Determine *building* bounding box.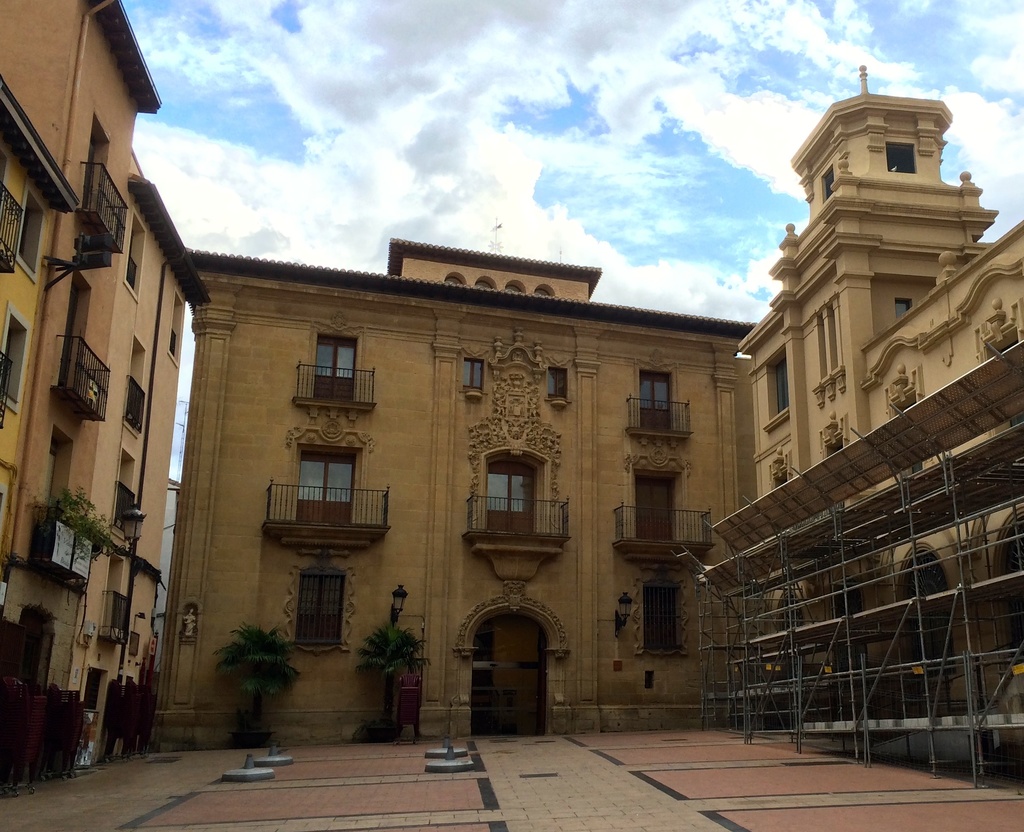
Determined: pyautogui.locateOnScreen(151, 226, 763, 745).
